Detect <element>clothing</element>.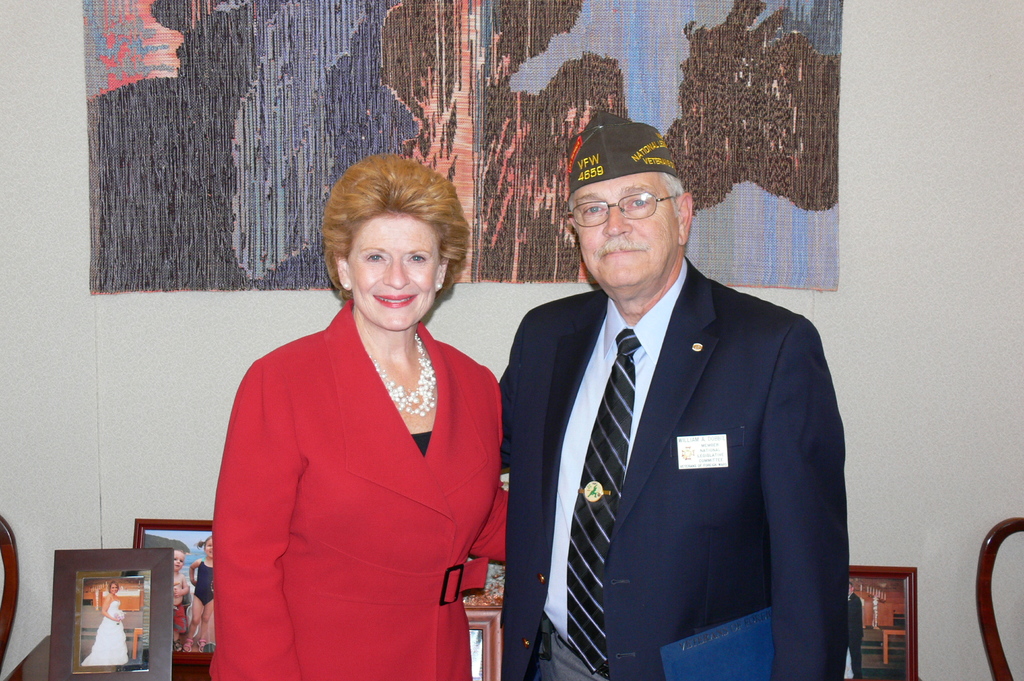
Detected at [525,625,588,674].
